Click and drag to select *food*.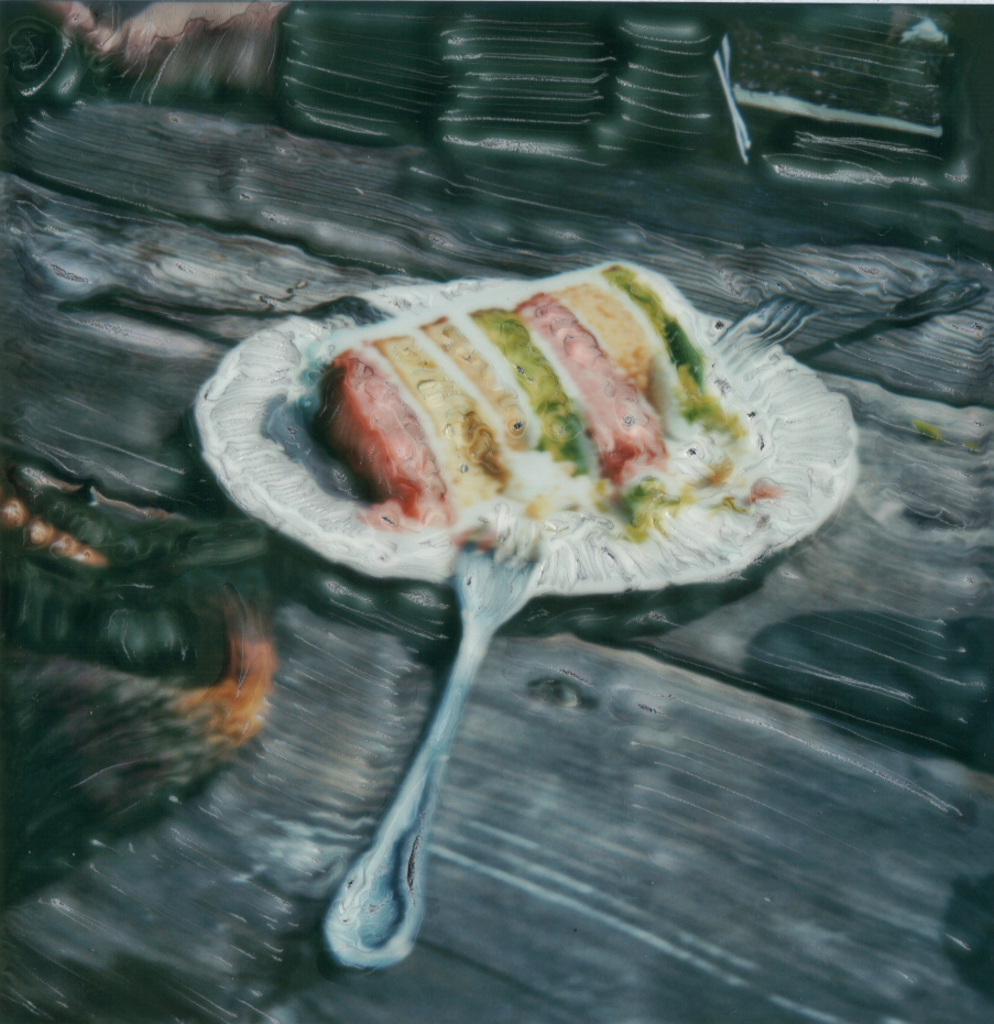
Selection: 299, 258, 720, 545.
